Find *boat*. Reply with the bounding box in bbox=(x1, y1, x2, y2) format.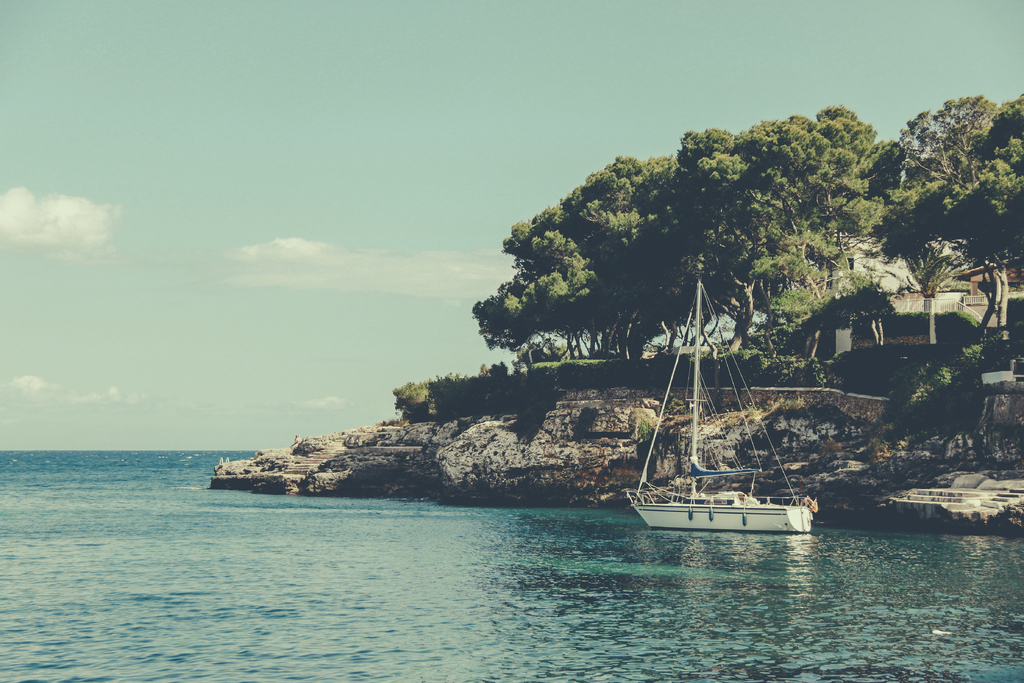
bbox=(618, 268, 820, 548).
